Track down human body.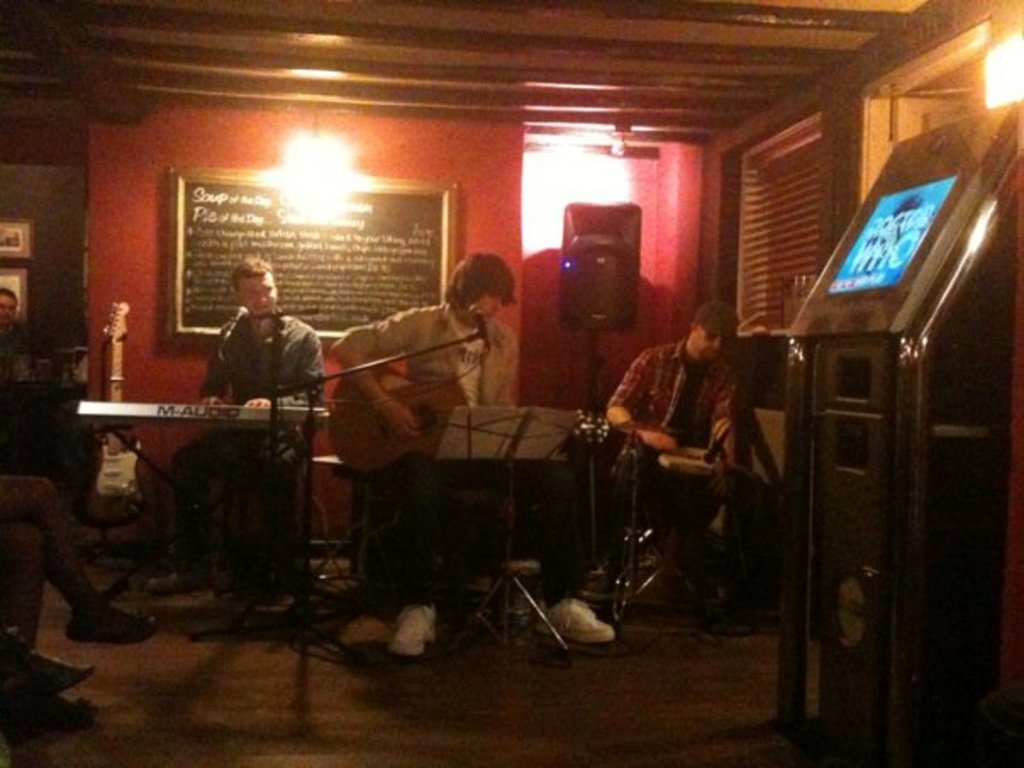
Tracked to region(605, 303, 760, 610).
